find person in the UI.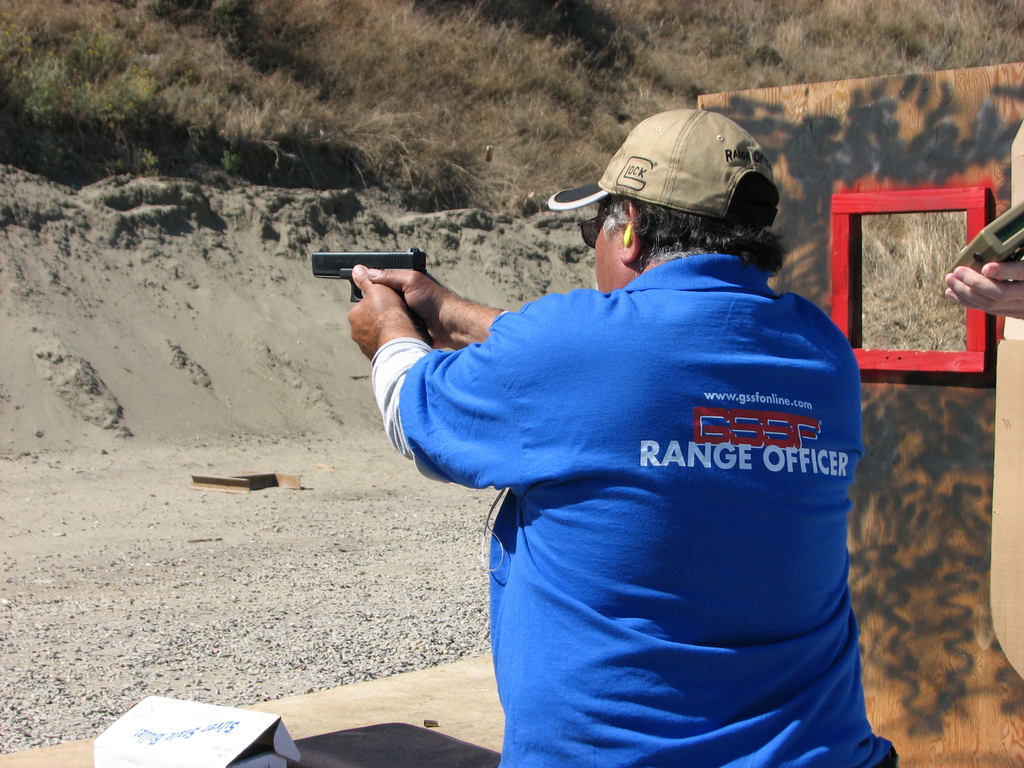
UI element at (left=943, top=261, right=1023, bottom=323).
